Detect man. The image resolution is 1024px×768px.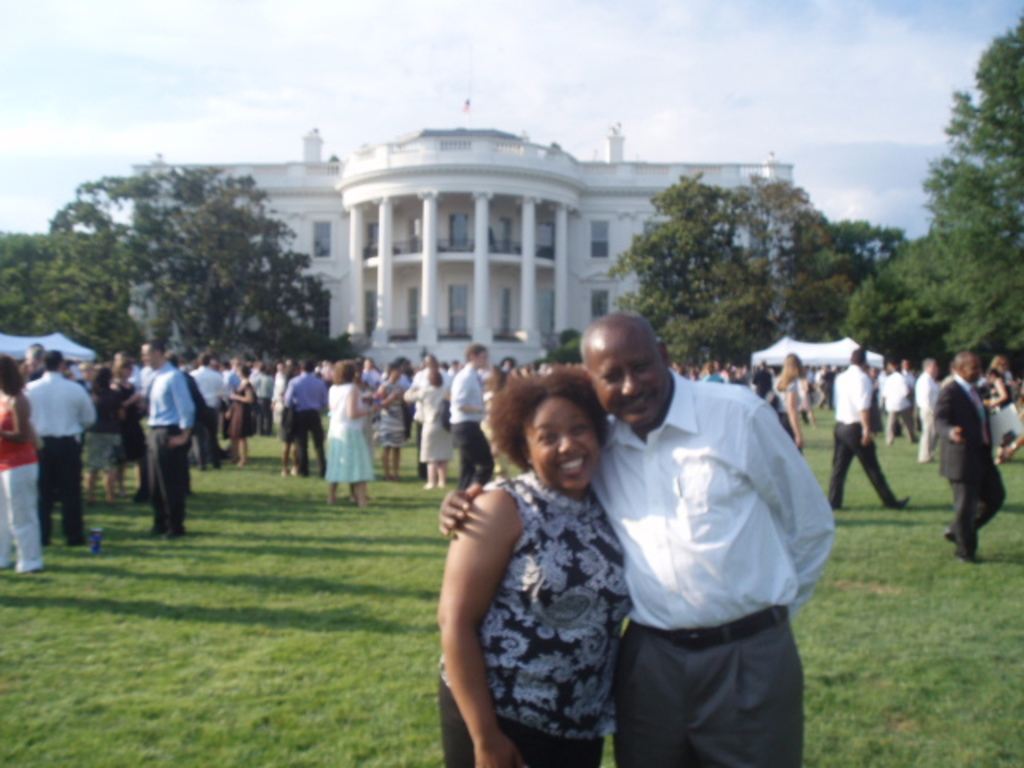
bbox(187, 354, 226, 470).
